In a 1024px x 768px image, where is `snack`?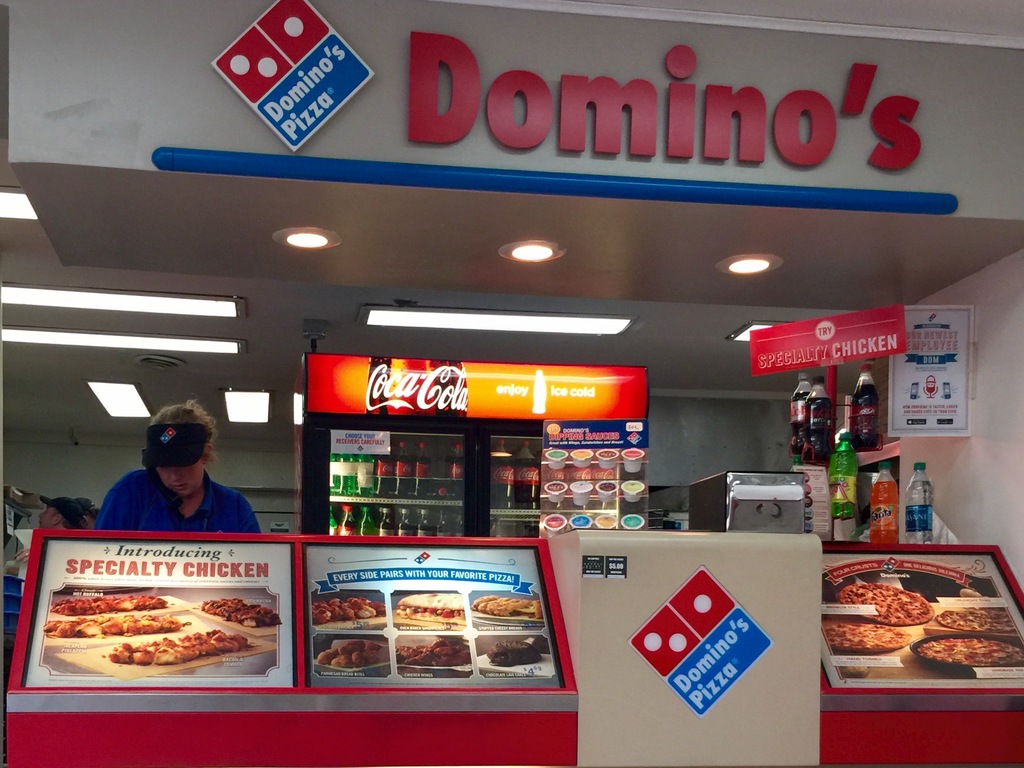
bbox=(396, 595, 466, 626).
